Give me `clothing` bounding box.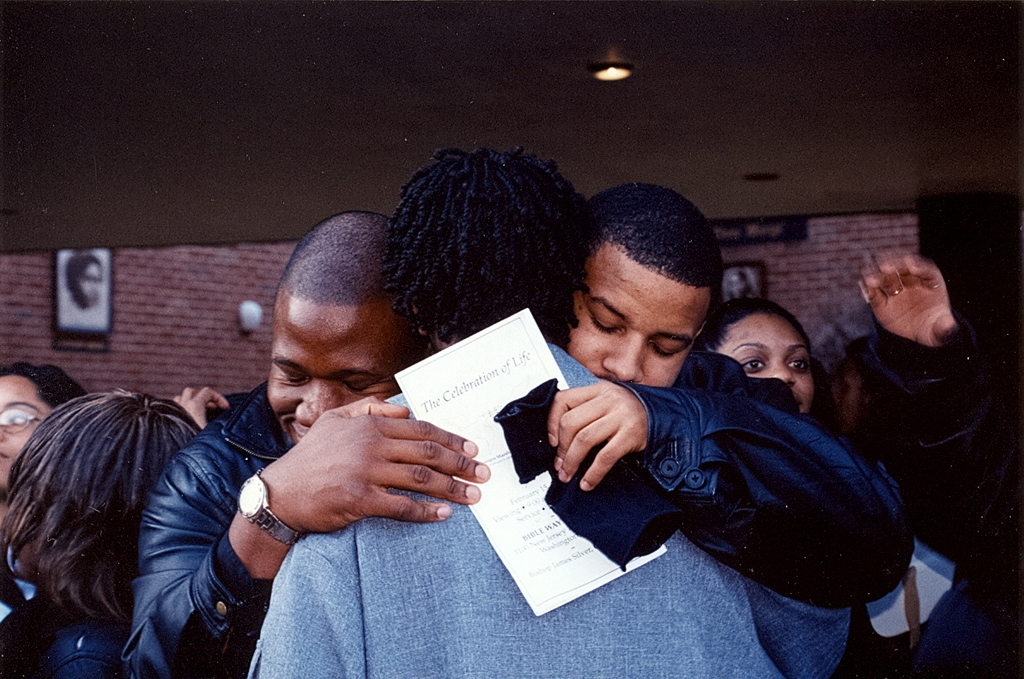
left=610, top=346, right=911, bottom=612.
